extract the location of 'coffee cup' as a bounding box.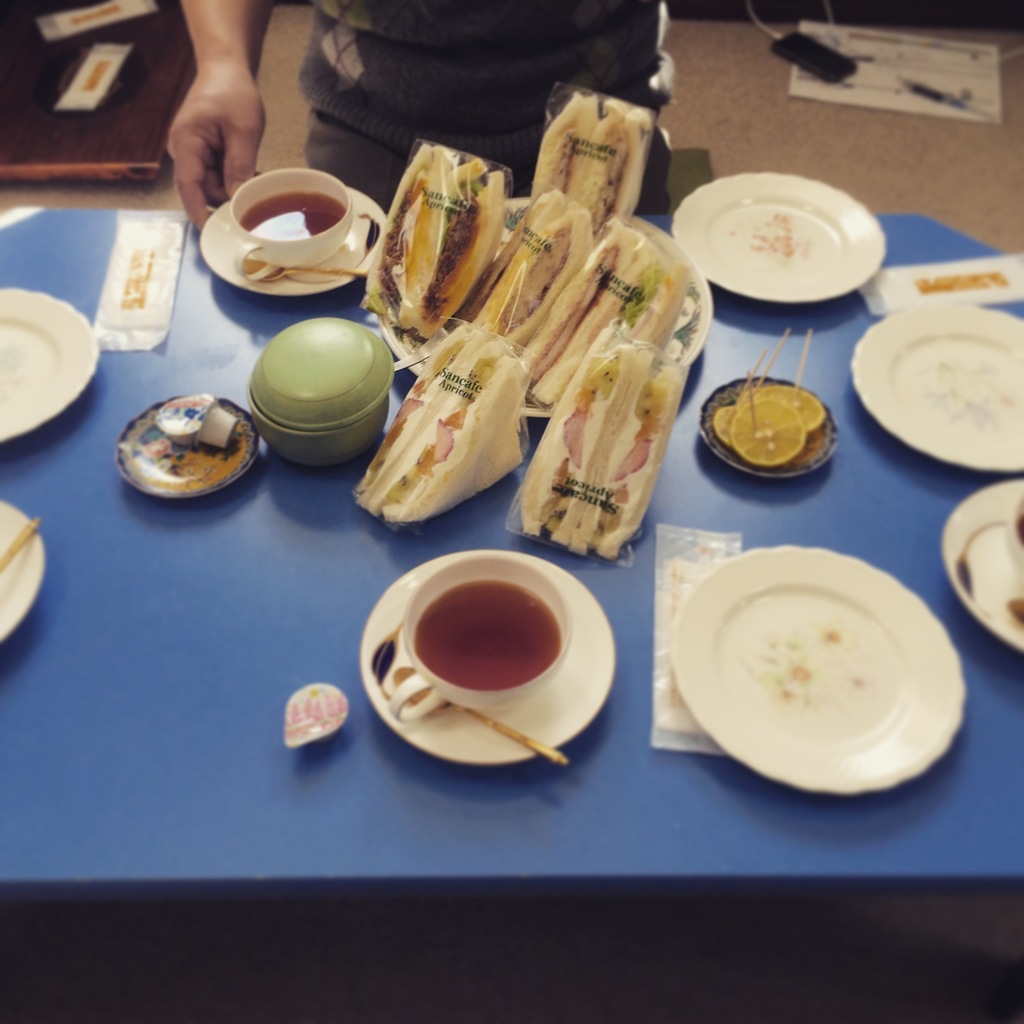
l=225, t=173, r=354, b=282.
